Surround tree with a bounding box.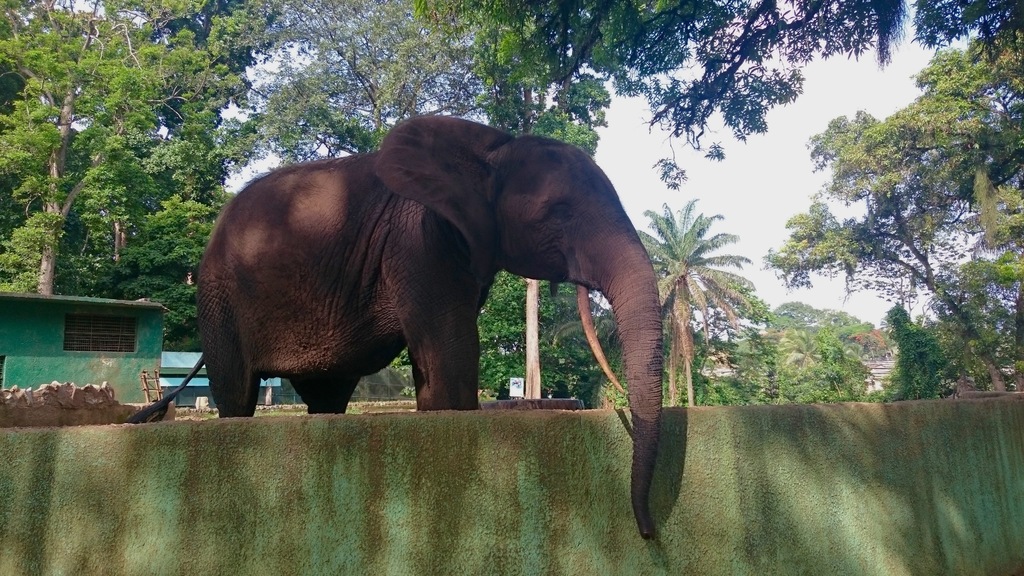
l=639, t=193, r=771, b=408.
